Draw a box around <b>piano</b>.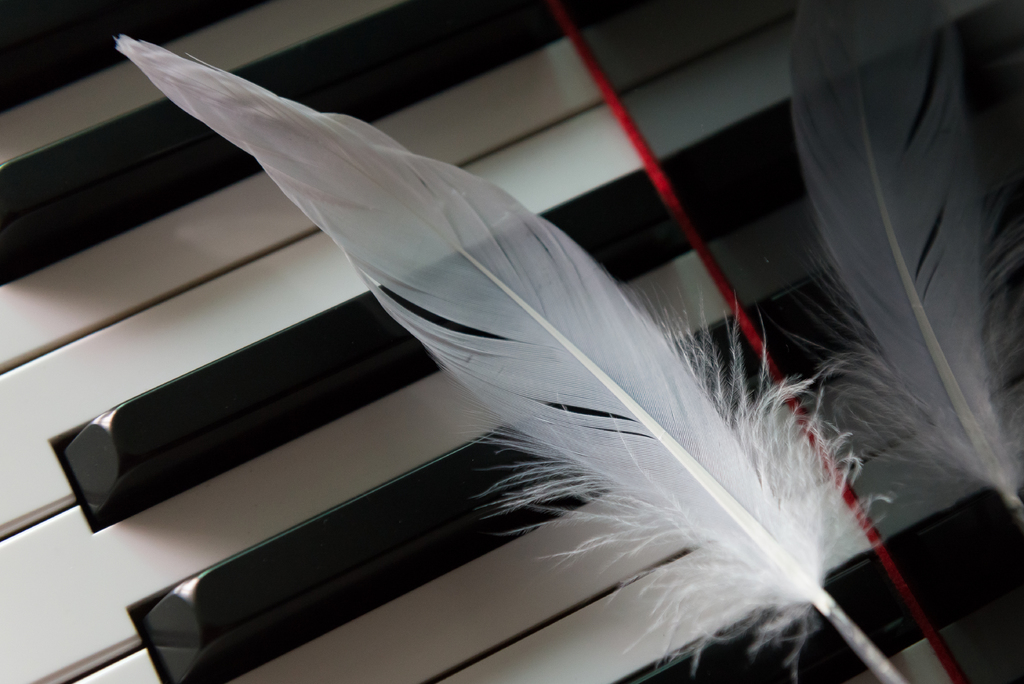
(0, 0, 1023, 680).
